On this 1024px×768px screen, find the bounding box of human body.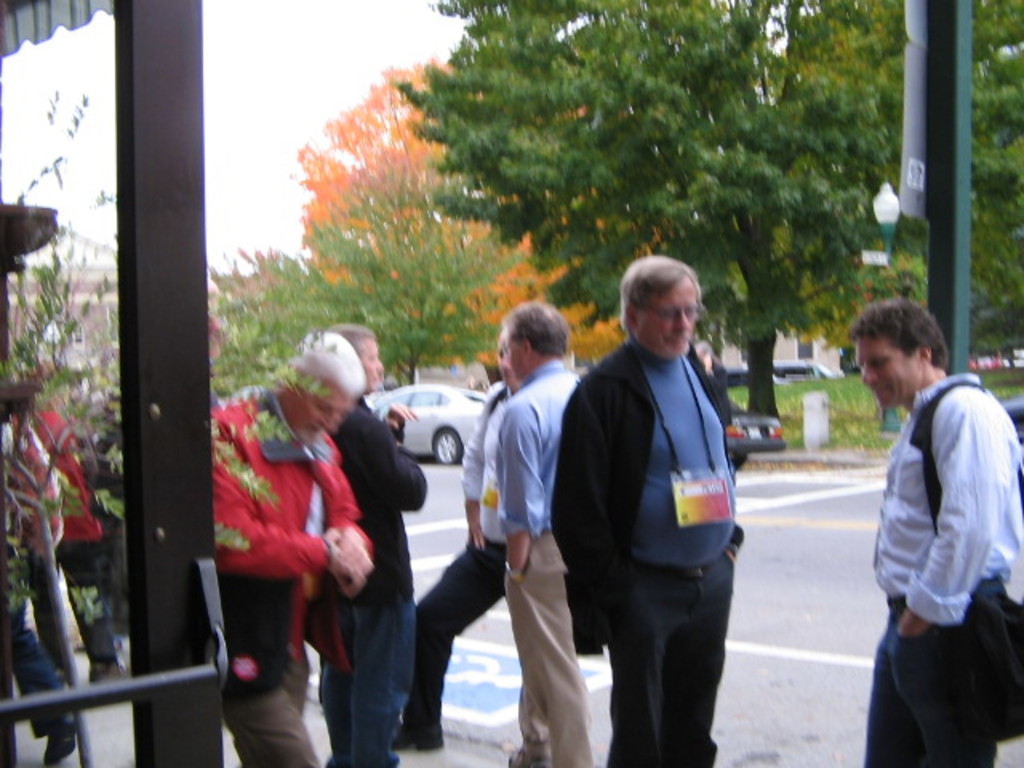
Bounding box: <region>390, 373, 522, 750</region>.
